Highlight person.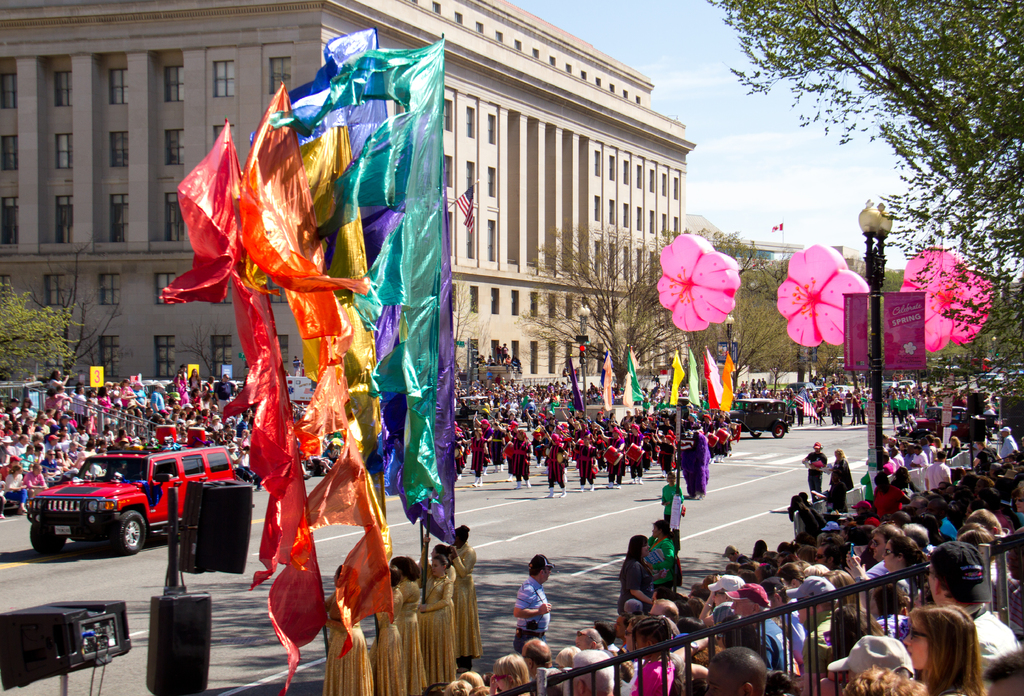
Highlighted region: crop(824, 637, 917, 681).
